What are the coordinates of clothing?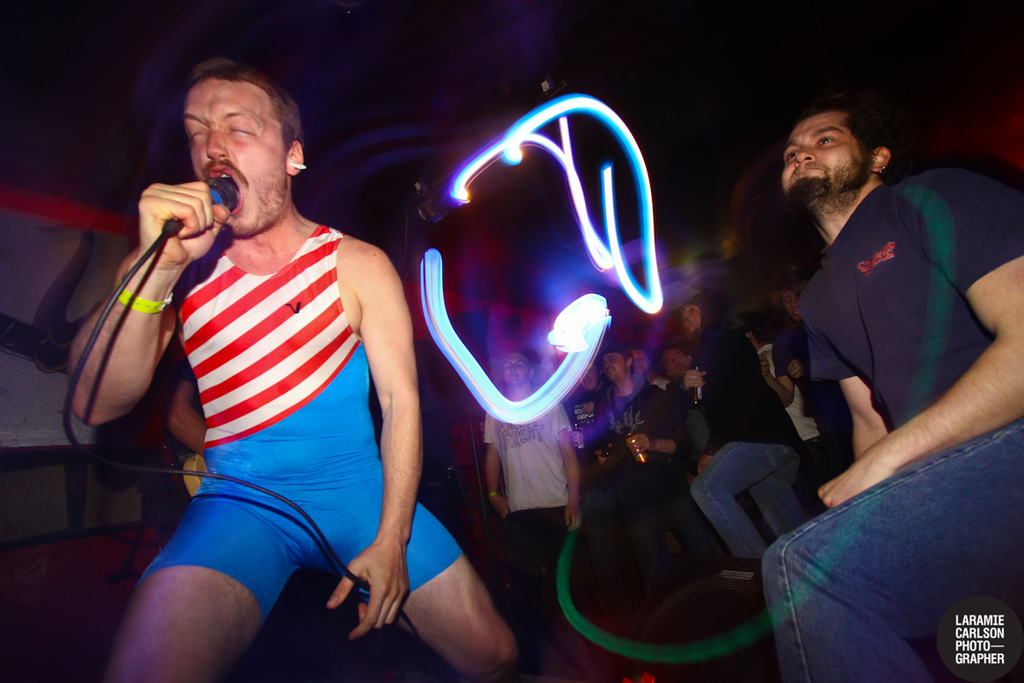
481/382/573/600.
